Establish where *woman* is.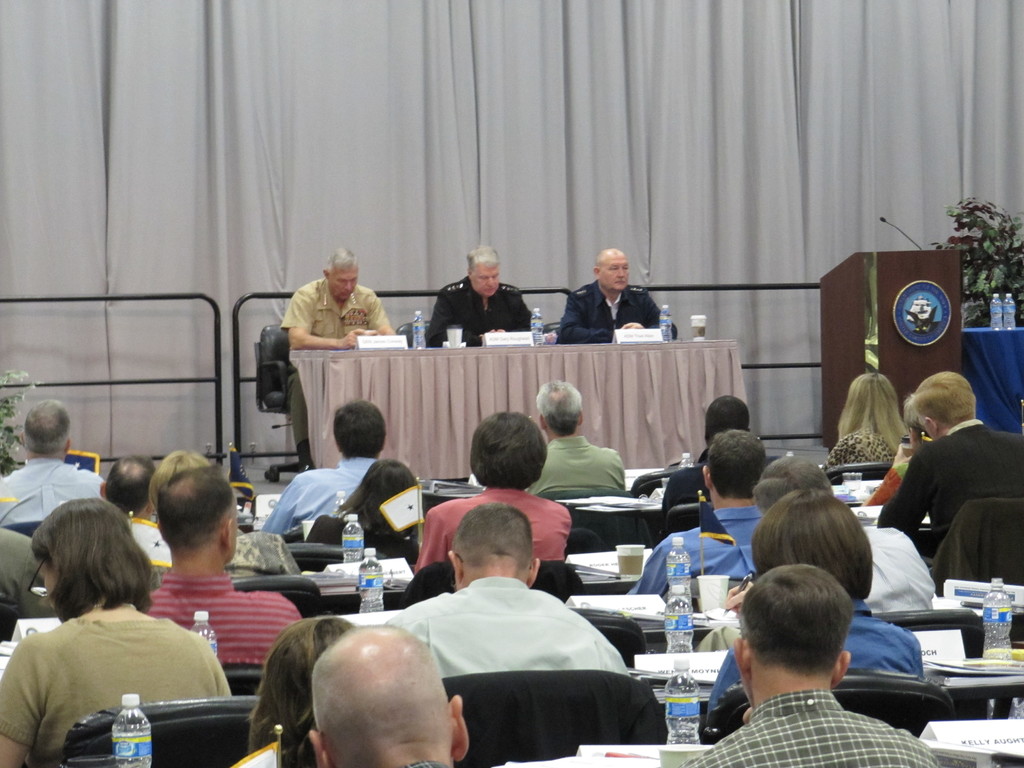
Established at {"x1": 147, "y1": 451, "x2": 300, "y2": 574}.
